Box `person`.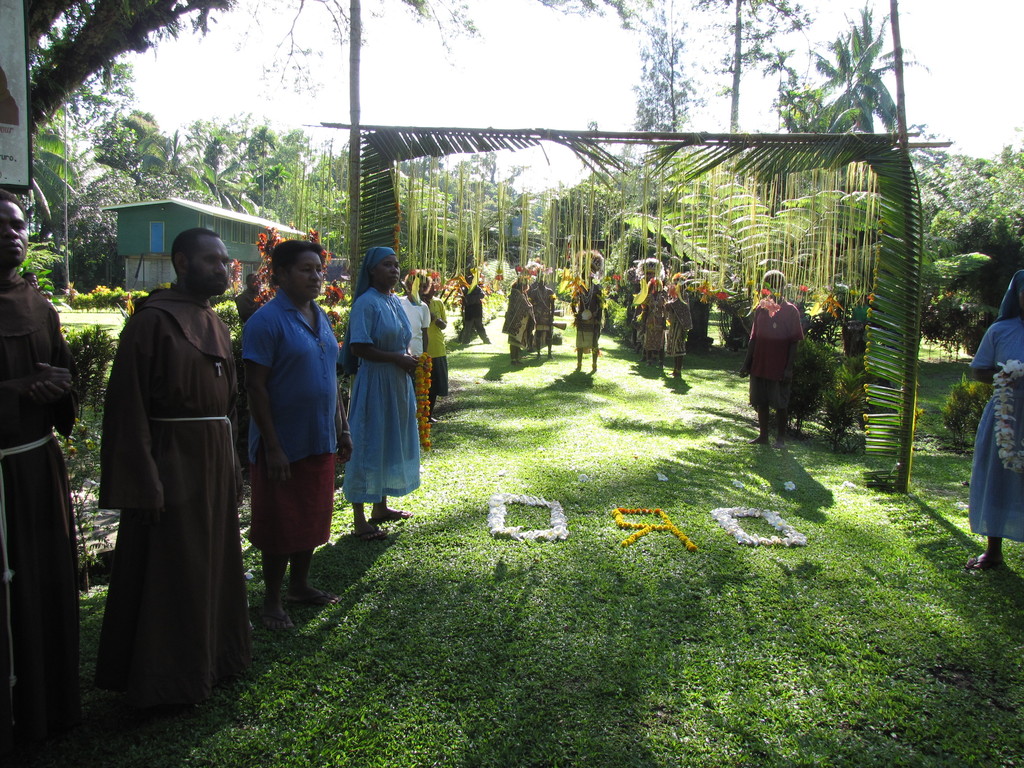
[401,269,429,385].
